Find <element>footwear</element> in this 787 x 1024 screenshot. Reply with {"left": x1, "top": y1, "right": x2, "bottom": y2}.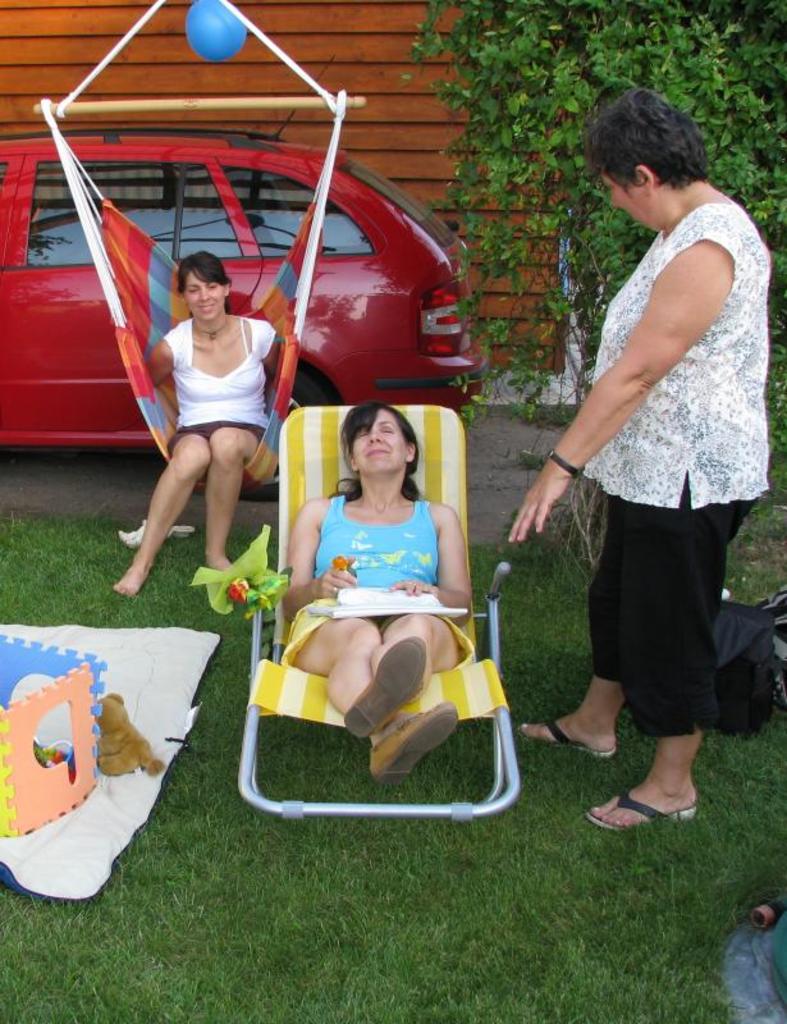
{"left": 370, "top": 696, "right": 458, "bottom": 786}.
